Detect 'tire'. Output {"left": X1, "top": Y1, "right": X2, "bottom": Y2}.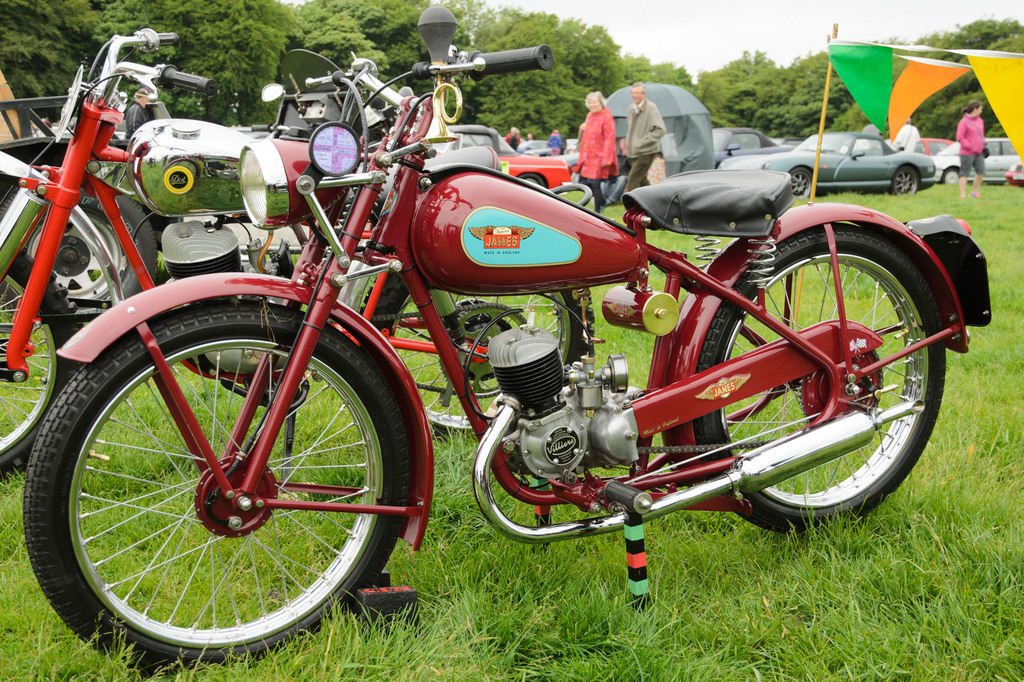
{"left": 0, "top": 186, "right": 164, "bottom": 327}.
